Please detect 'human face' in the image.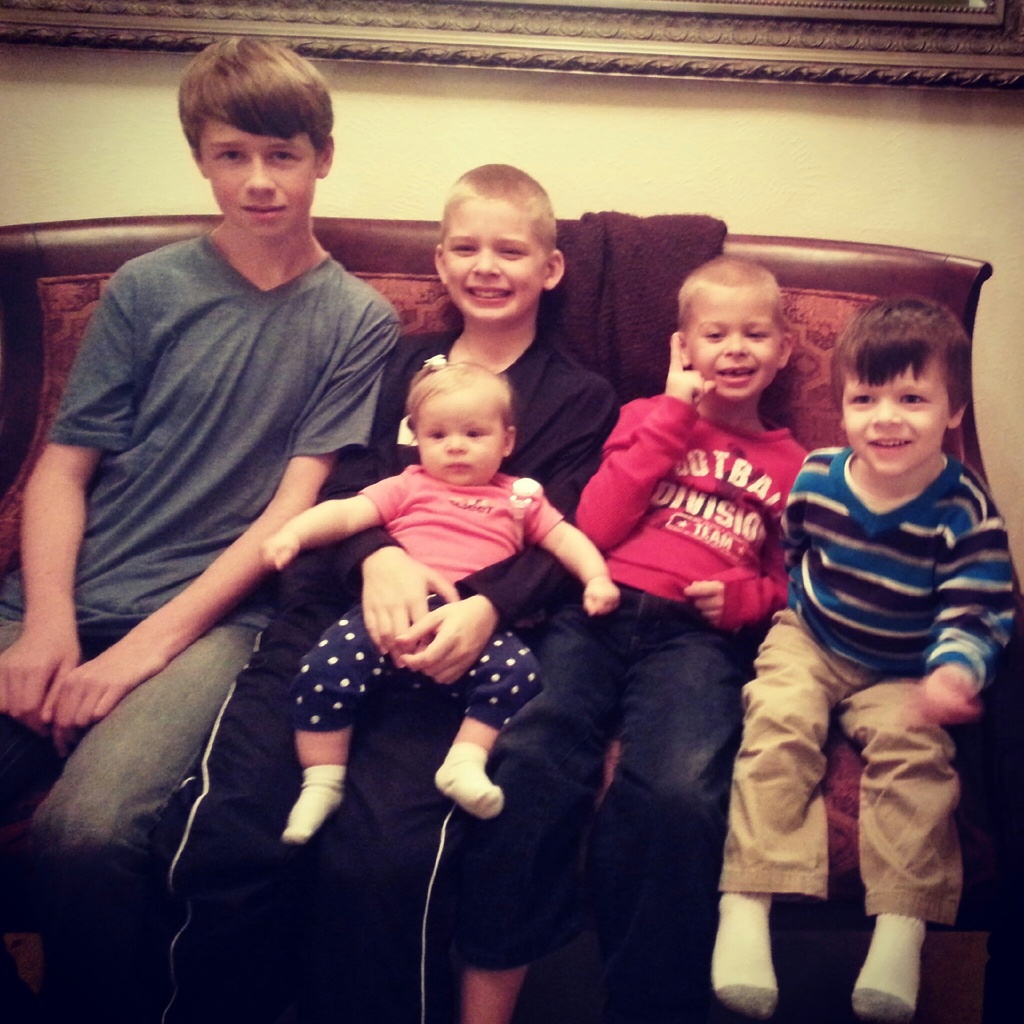
(200,118,323,243).
